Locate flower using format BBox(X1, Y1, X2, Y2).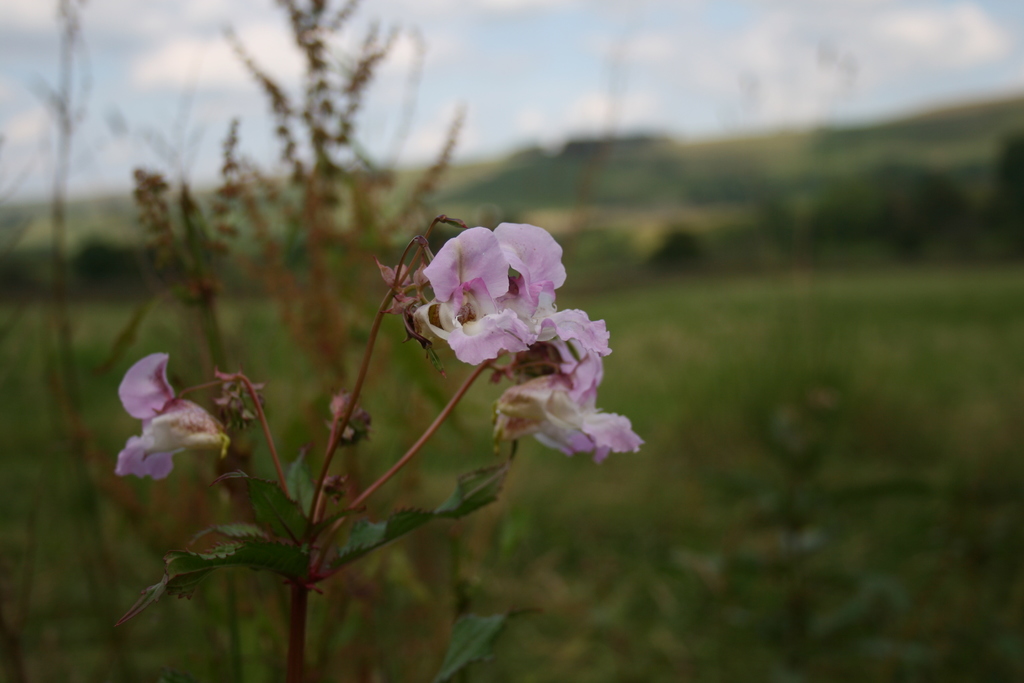
BBox(408, 213, 566, 366).
